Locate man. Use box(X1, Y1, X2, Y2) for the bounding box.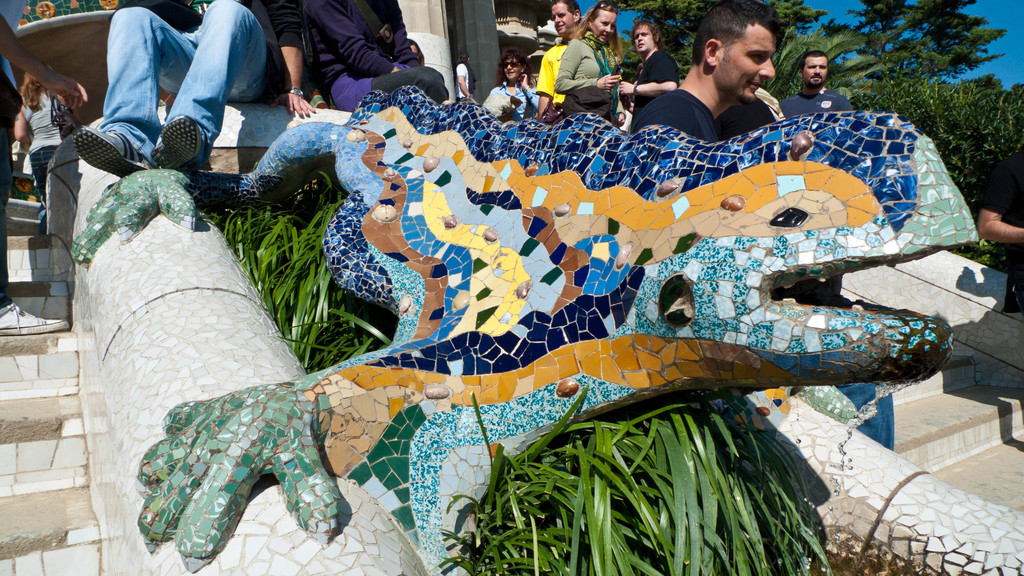
box(70, 0, 320, 180).
